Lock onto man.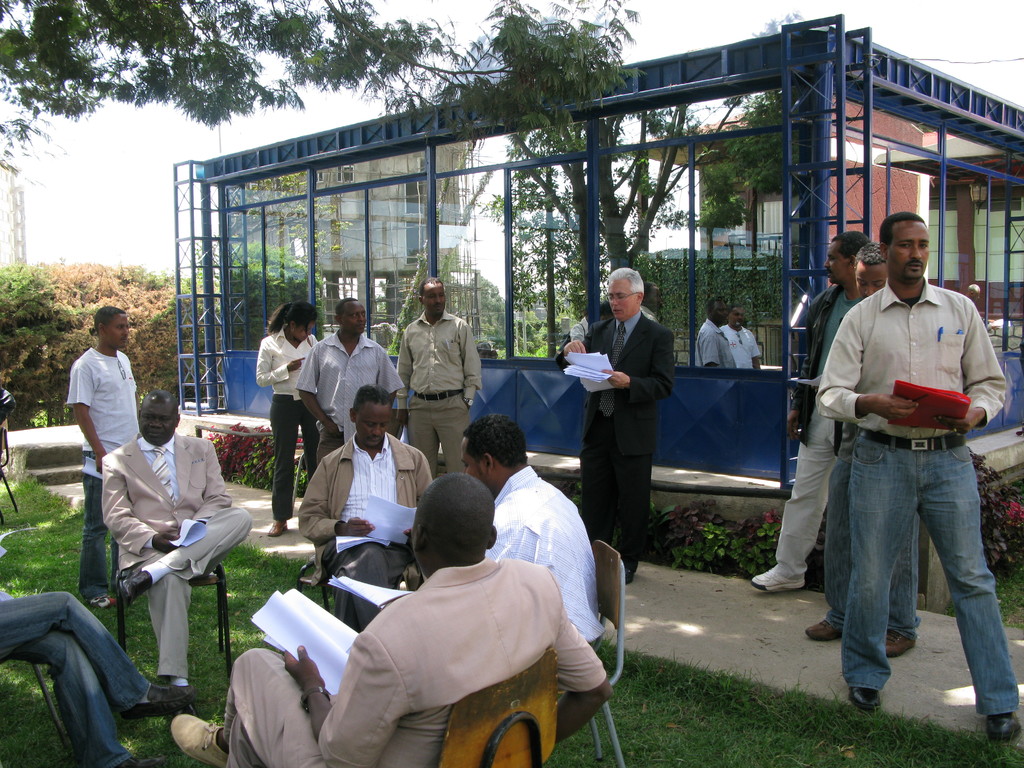
Locked: Rect(806, 246, 916, 660).
